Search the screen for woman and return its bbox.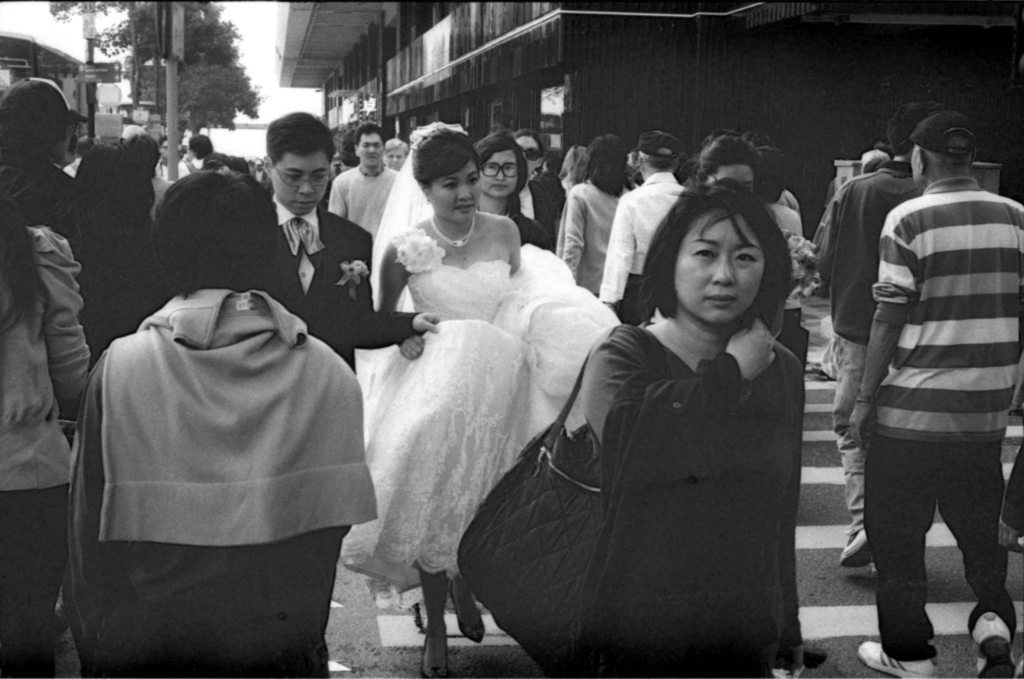
Found: Rect(556, 145, 595, 208).
